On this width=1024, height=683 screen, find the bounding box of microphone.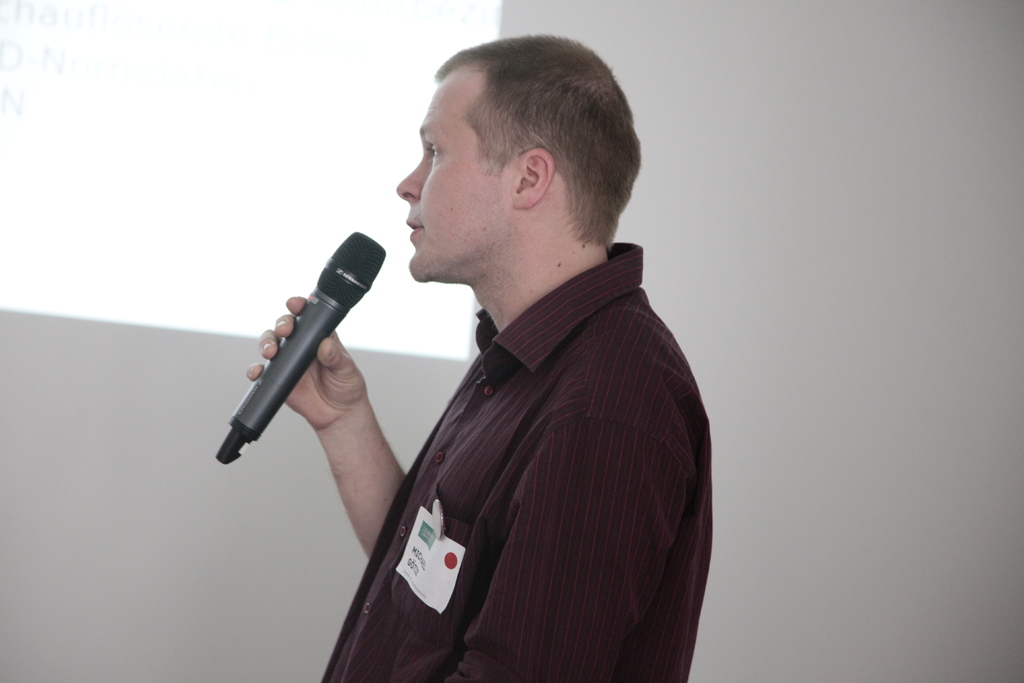
Bounding box: locate(212, 231, 396, 465).
